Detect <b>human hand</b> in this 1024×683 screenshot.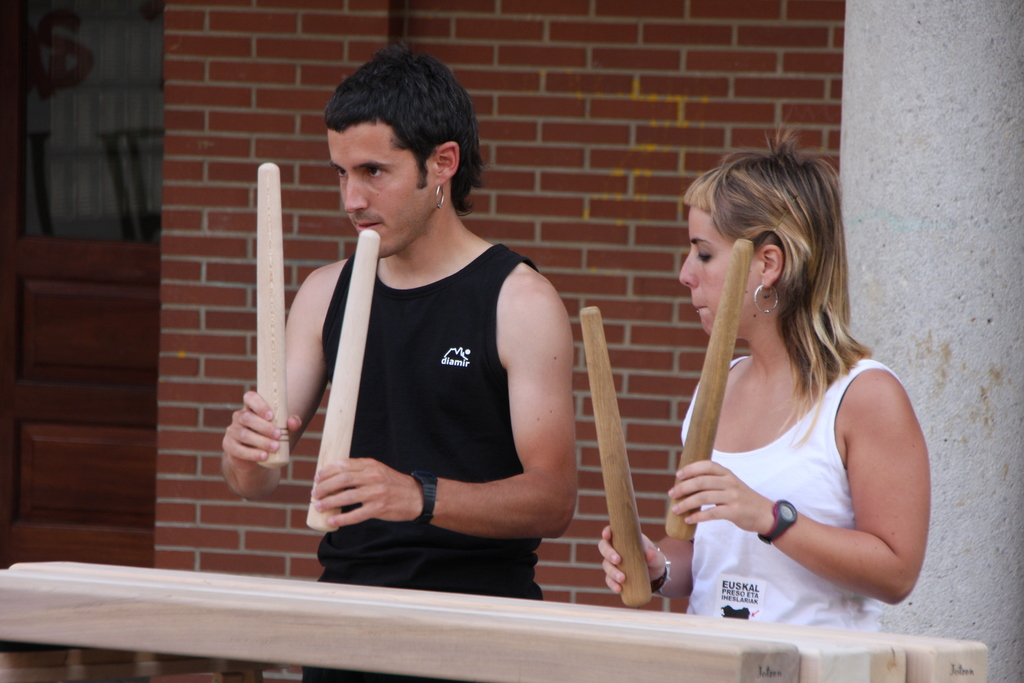
Detection: detection(305, 454, 418, 531).
